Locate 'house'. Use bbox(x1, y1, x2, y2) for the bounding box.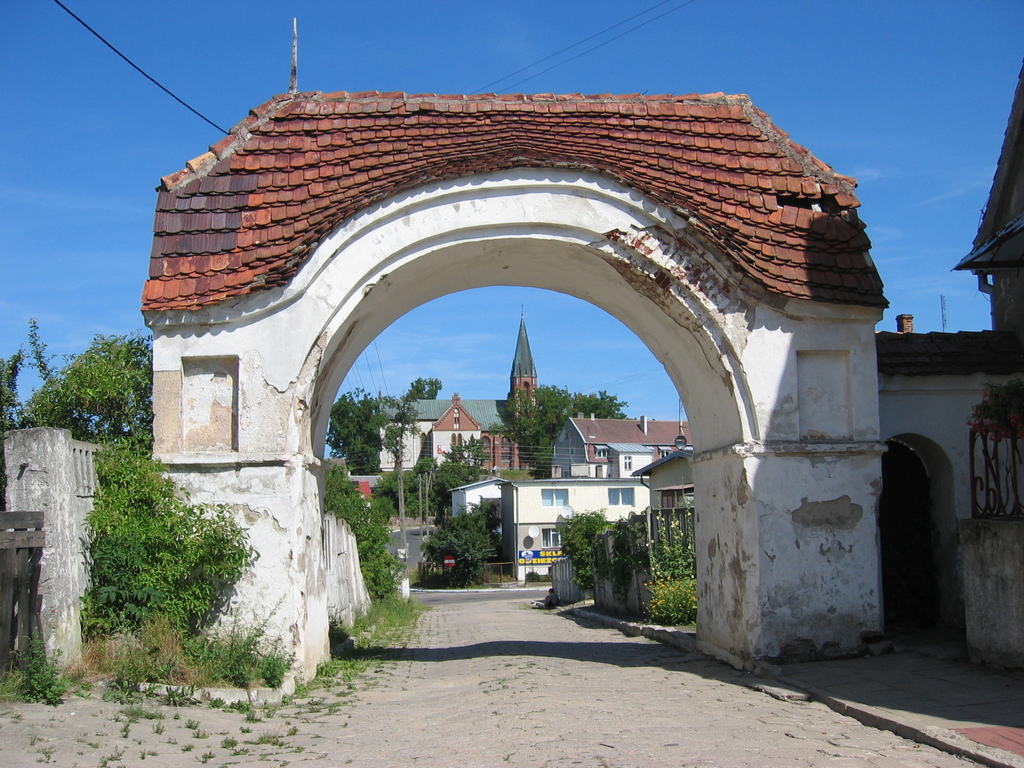
bbox(481, 425, 531, 484).
